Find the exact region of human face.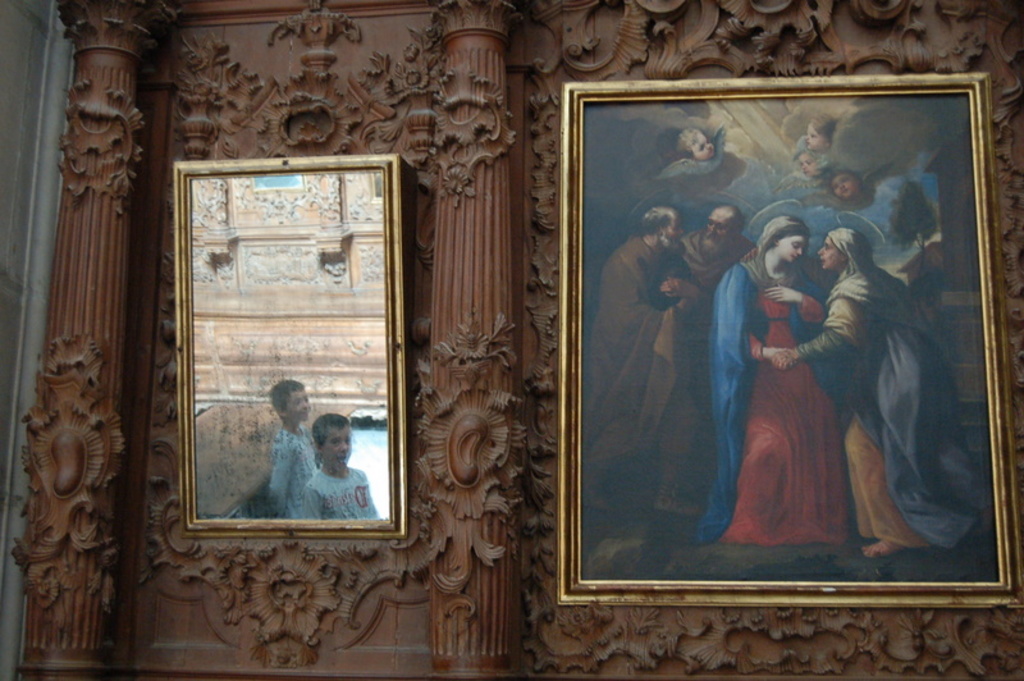
Exact region: bbox=(817, 238, 841, 269).
